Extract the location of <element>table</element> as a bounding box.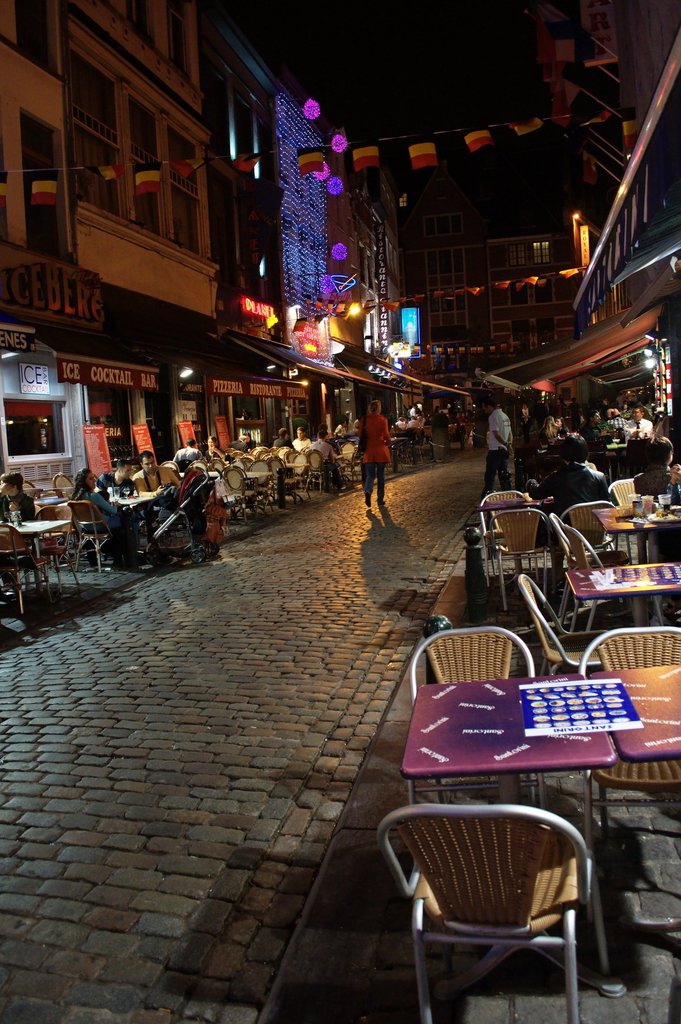
(583, 488, 680, 560).
